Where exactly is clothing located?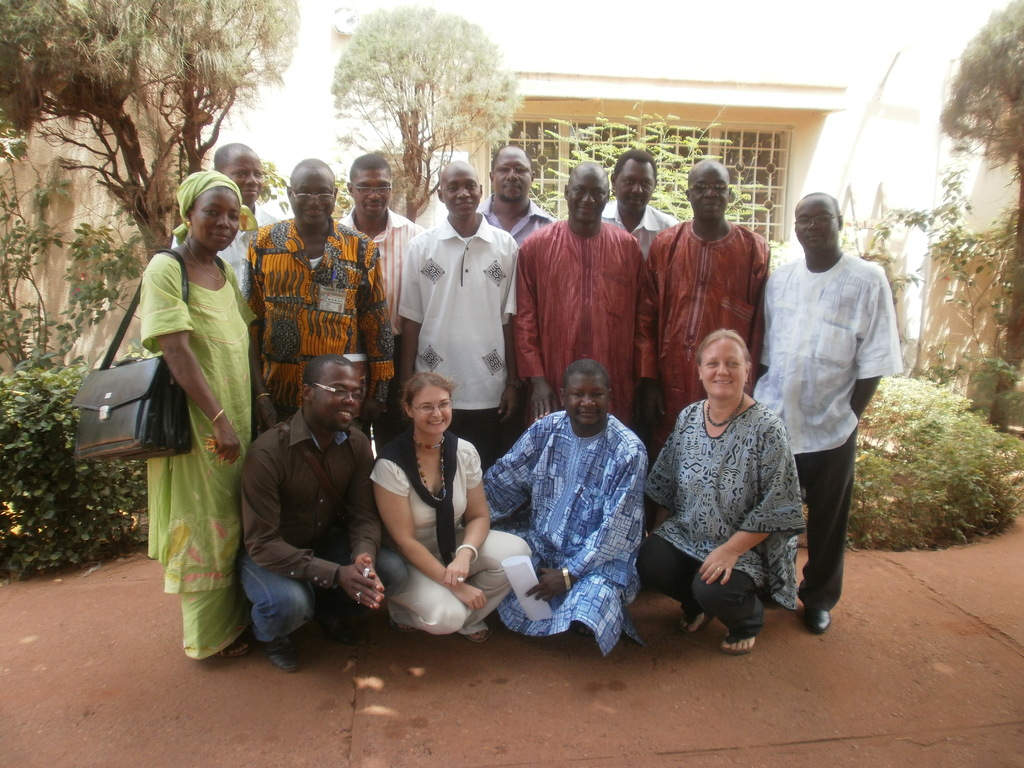
Its bounding box is box=[124, 195, 257, 650].
